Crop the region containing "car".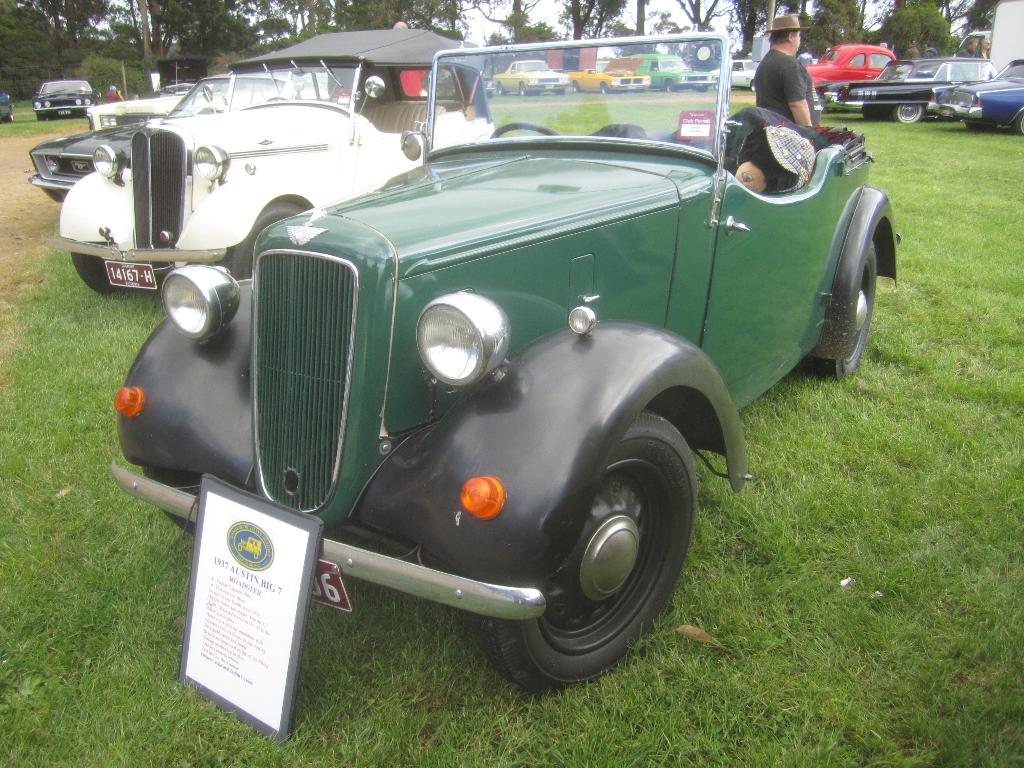
Crop region: 67, 19, 847, 703.
